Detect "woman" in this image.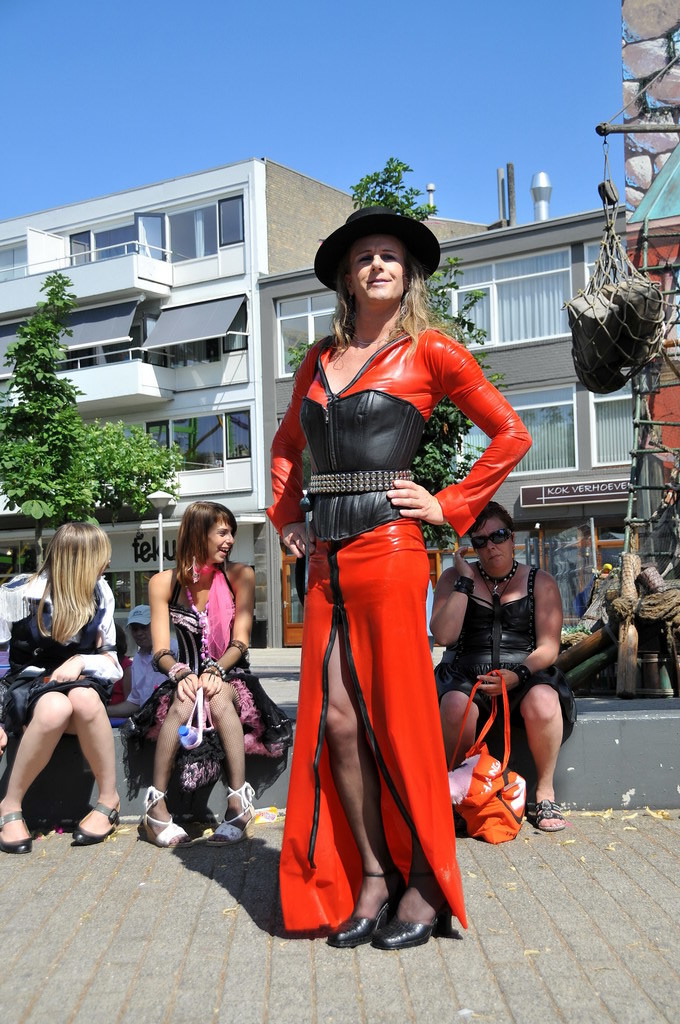
Detection: (left=138, top=503, right=274, bottom=845).
